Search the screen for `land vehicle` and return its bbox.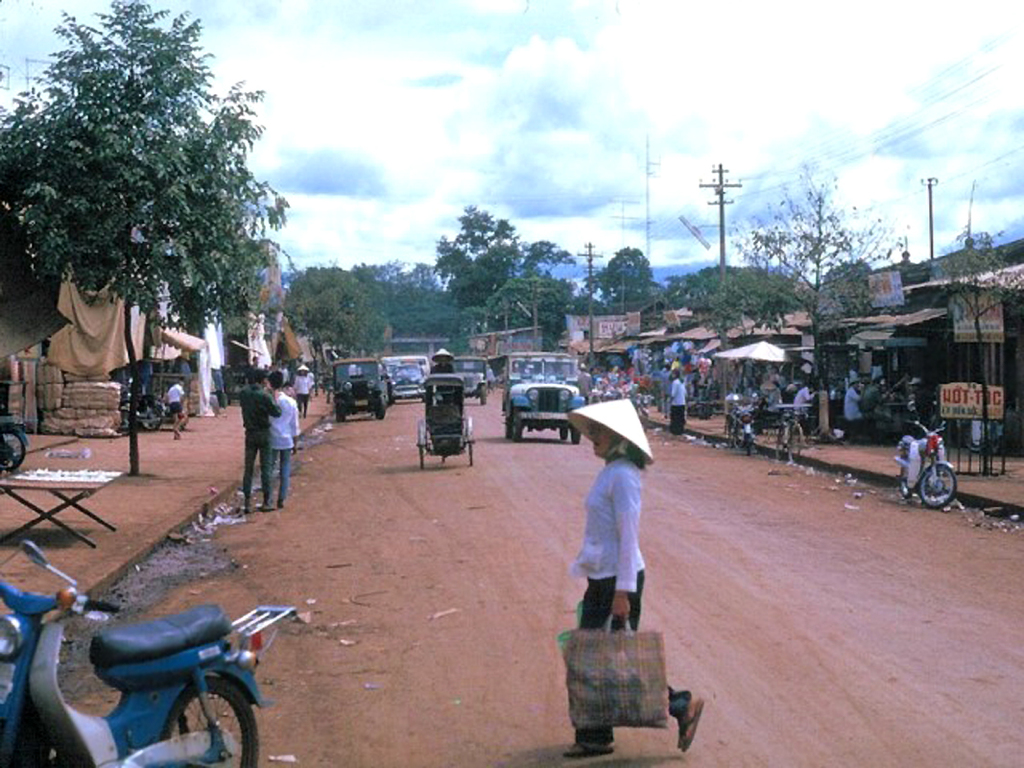
Found: Rect(413, 371, 477, 473).
